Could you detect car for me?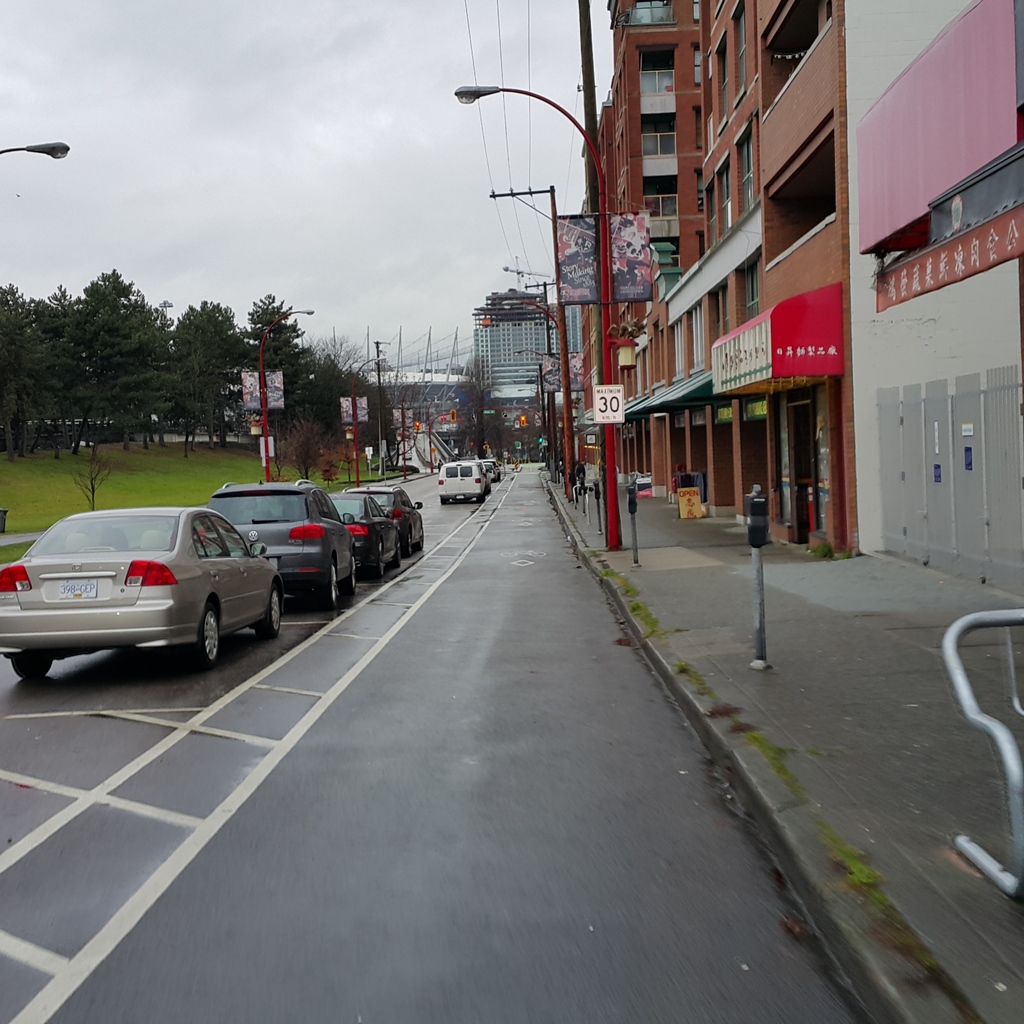
Detection result: BBox(476, 455, 506, 476).
